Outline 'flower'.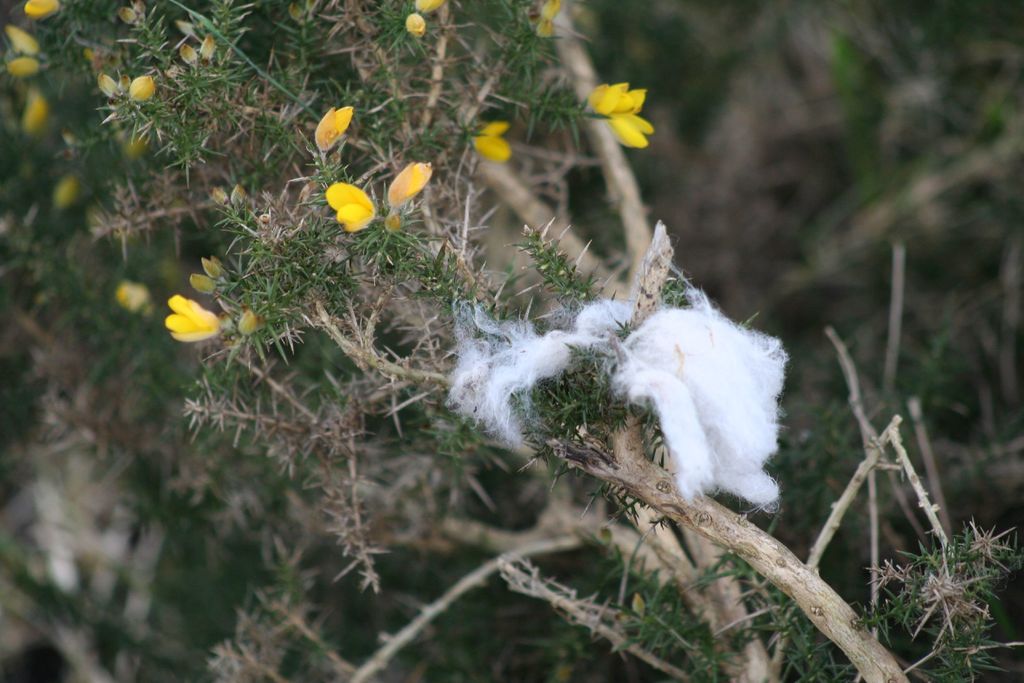
Outline: x1=402 y1=16 x2=429 y2=38.
